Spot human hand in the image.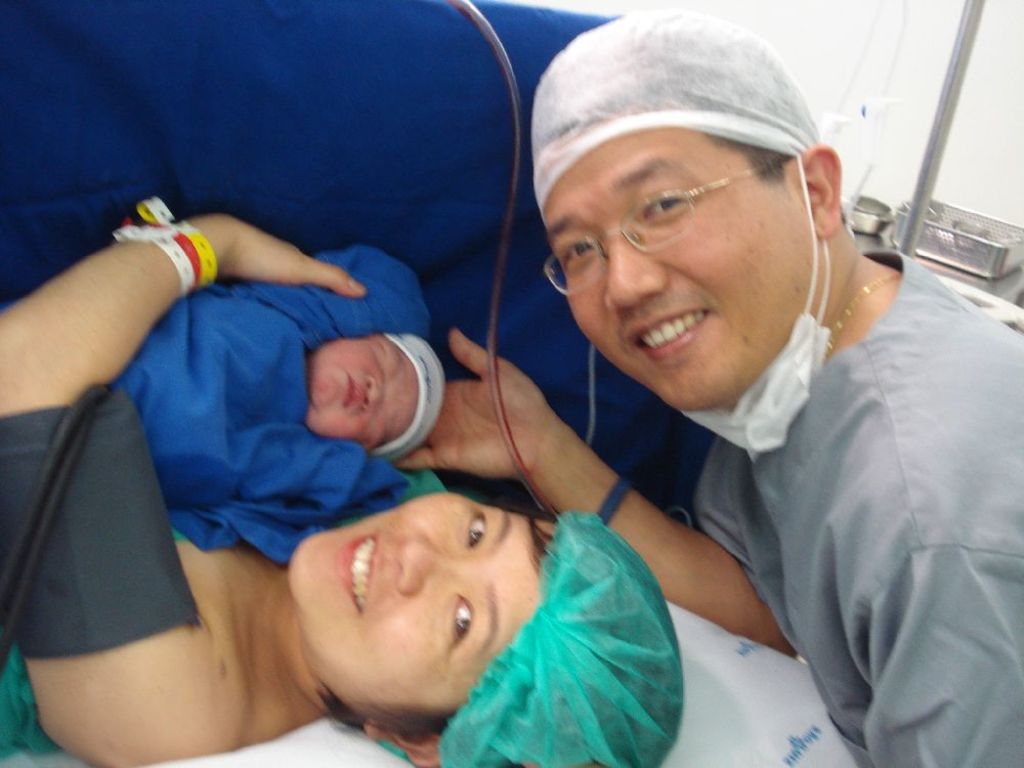
human hand found at (390, 326, 556, 479).
